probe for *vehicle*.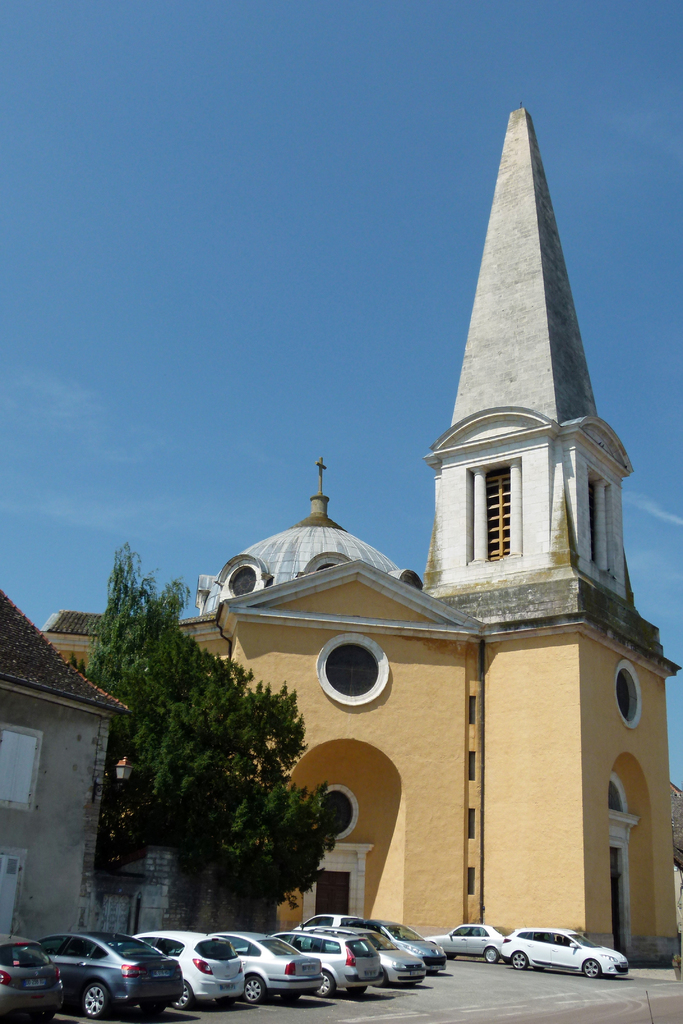
Probe result: x1=427, y1=916, x2=504, y2=964.
